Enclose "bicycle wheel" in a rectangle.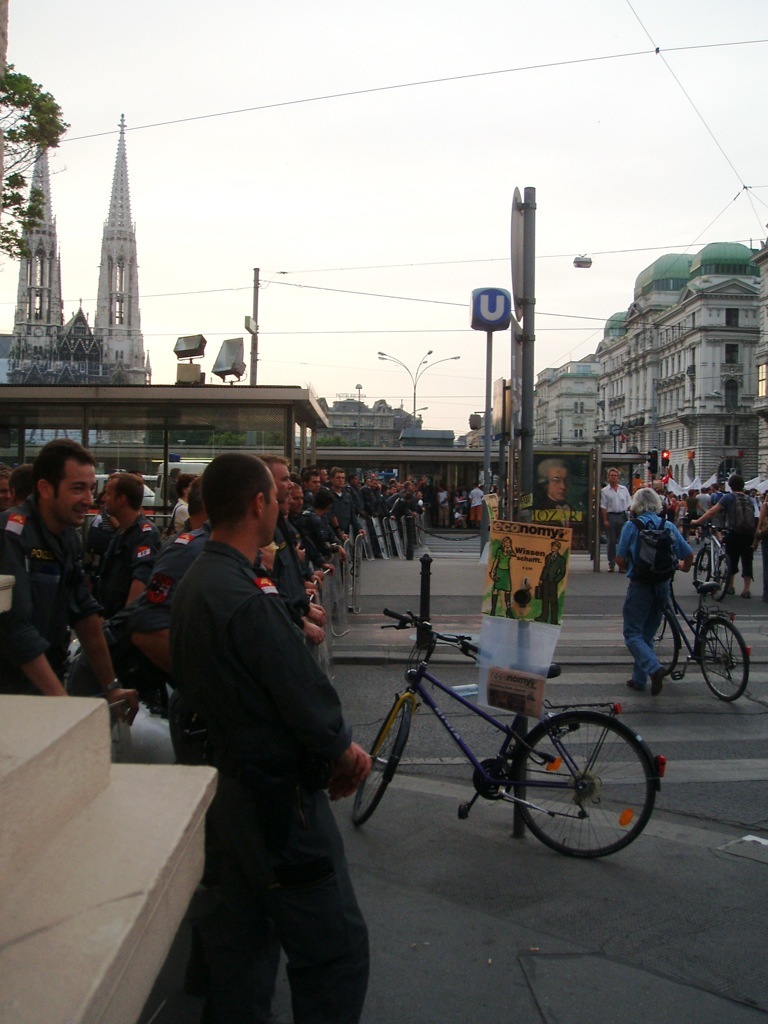
bbox(692, 620, 749, 703).
